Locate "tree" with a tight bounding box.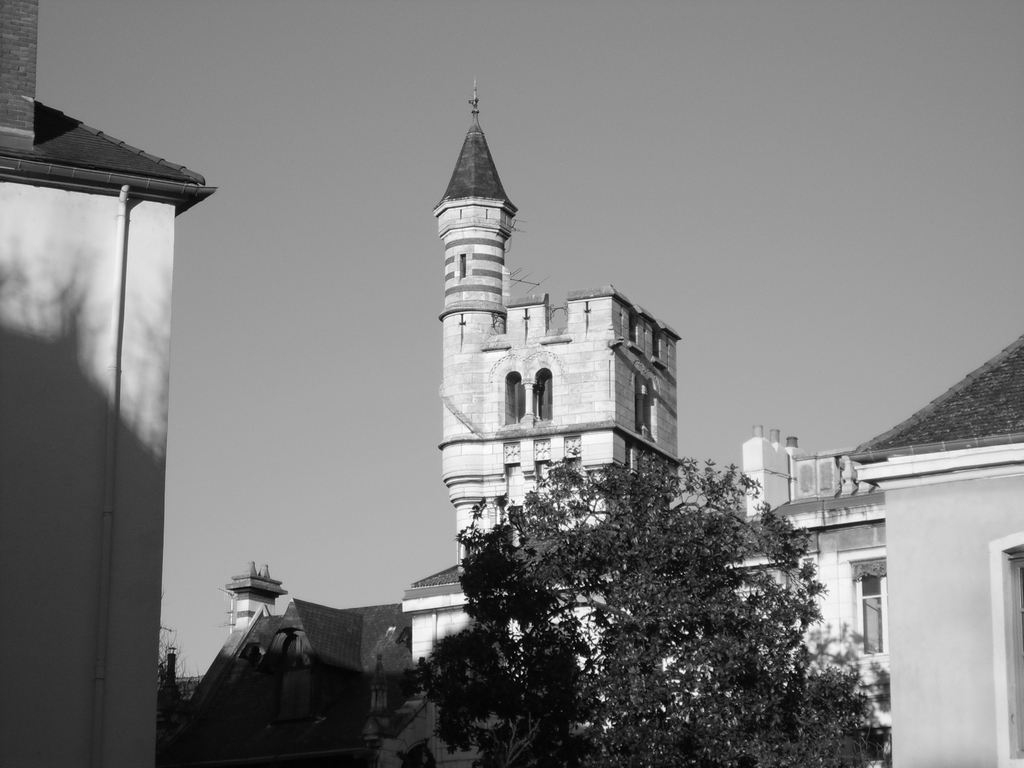
[x1=154, y1=619, x2=204, y2=753].
